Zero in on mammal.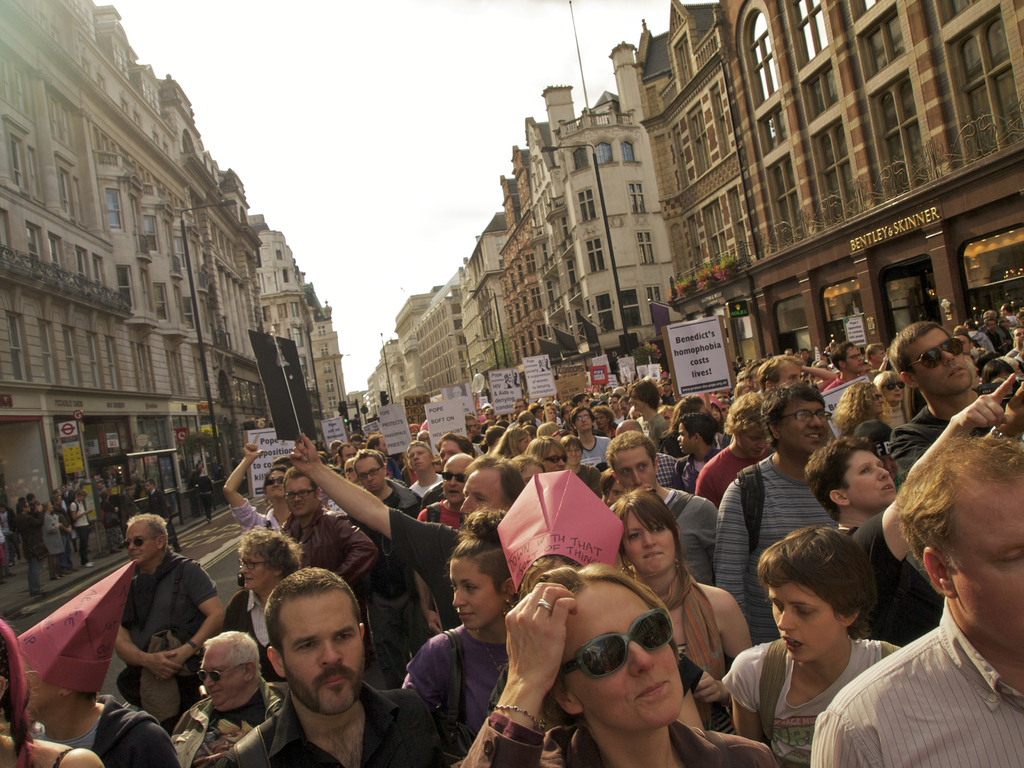
Zeroed in: pyautogui.locateOnScreen(0, 503, 17, 561).
